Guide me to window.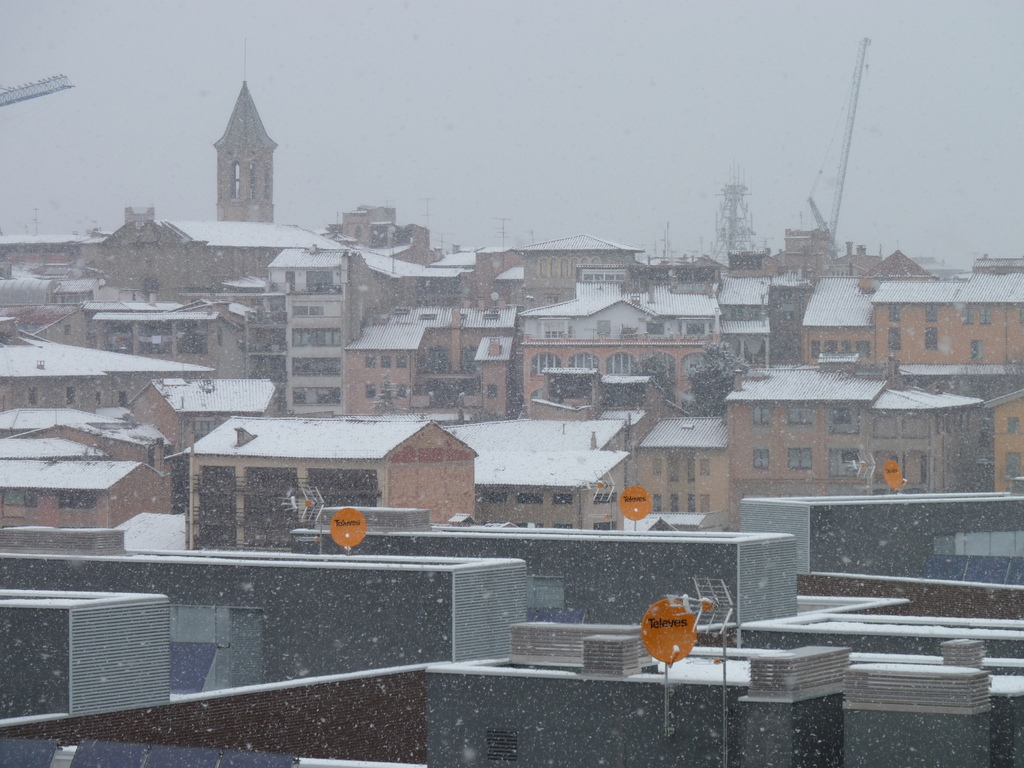
Guidance: <region>754, 408, 774, 428</region>.
